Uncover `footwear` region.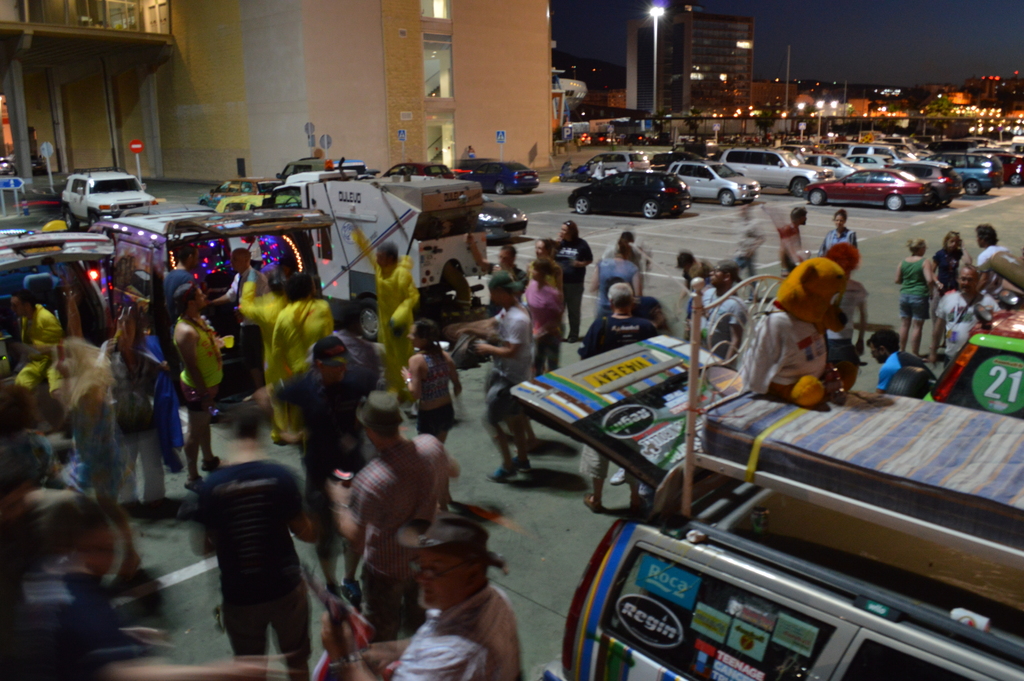
Uncovered: bbox=(147, 500, 184, 518).
